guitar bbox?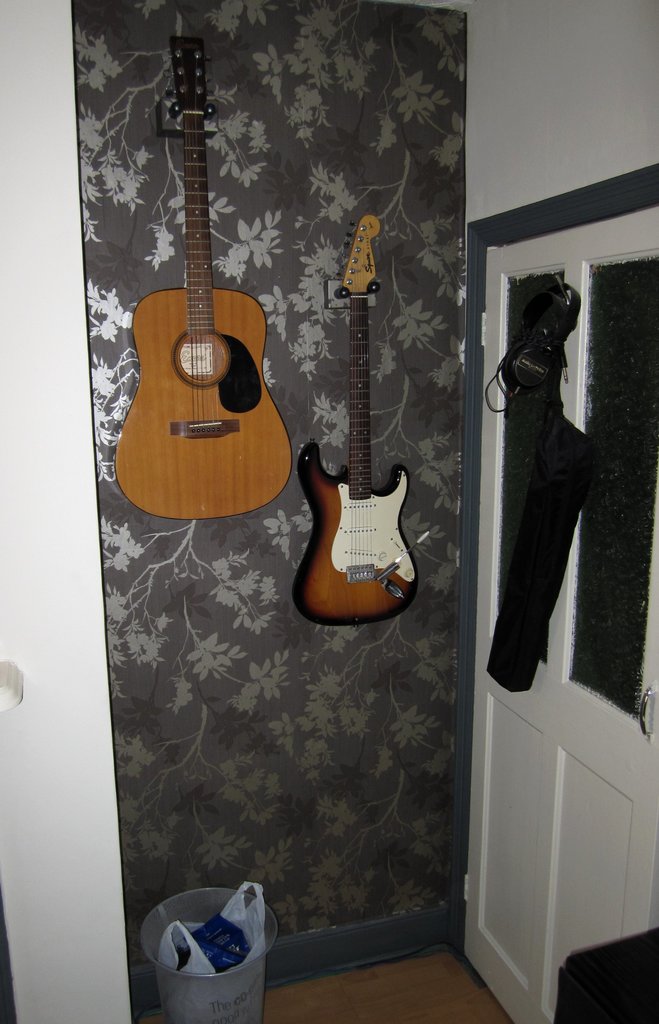
<bbox>110, 36, 296, 530</bbox>
